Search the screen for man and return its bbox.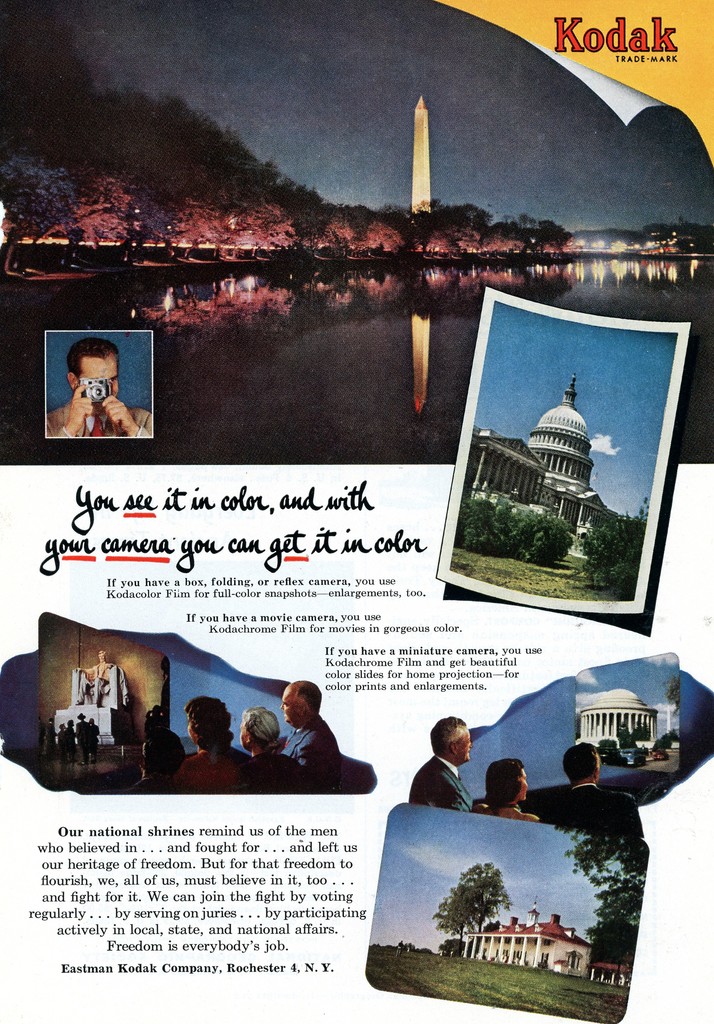
Found: <bbox>406, 713, 473, 811</bbox>.
